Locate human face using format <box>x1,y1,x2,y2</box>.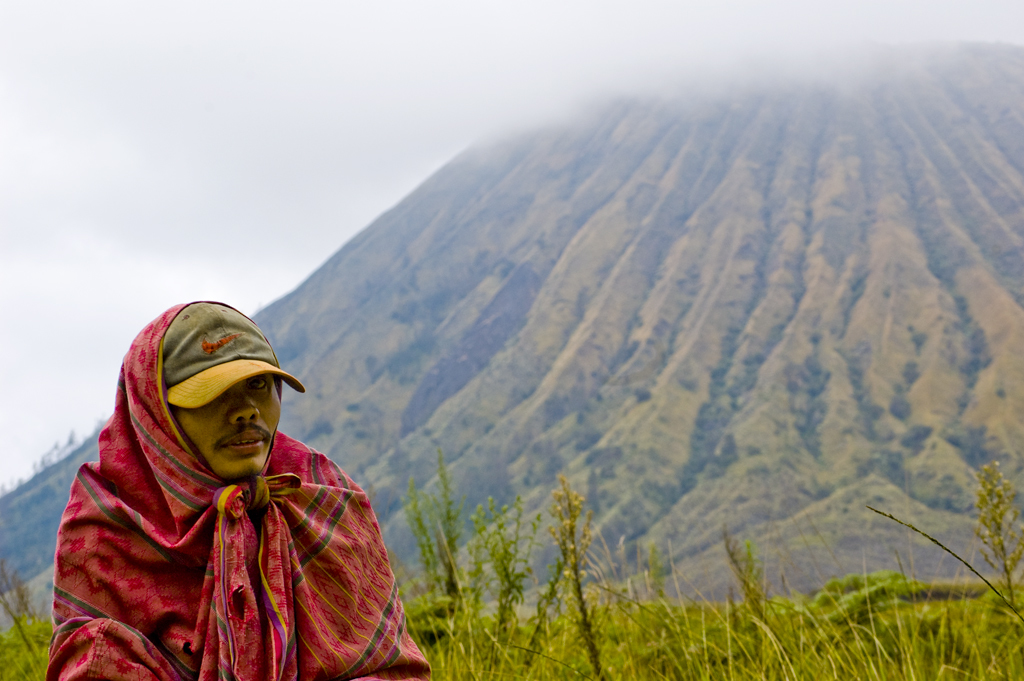
<box>176,371,284,483</box>.
